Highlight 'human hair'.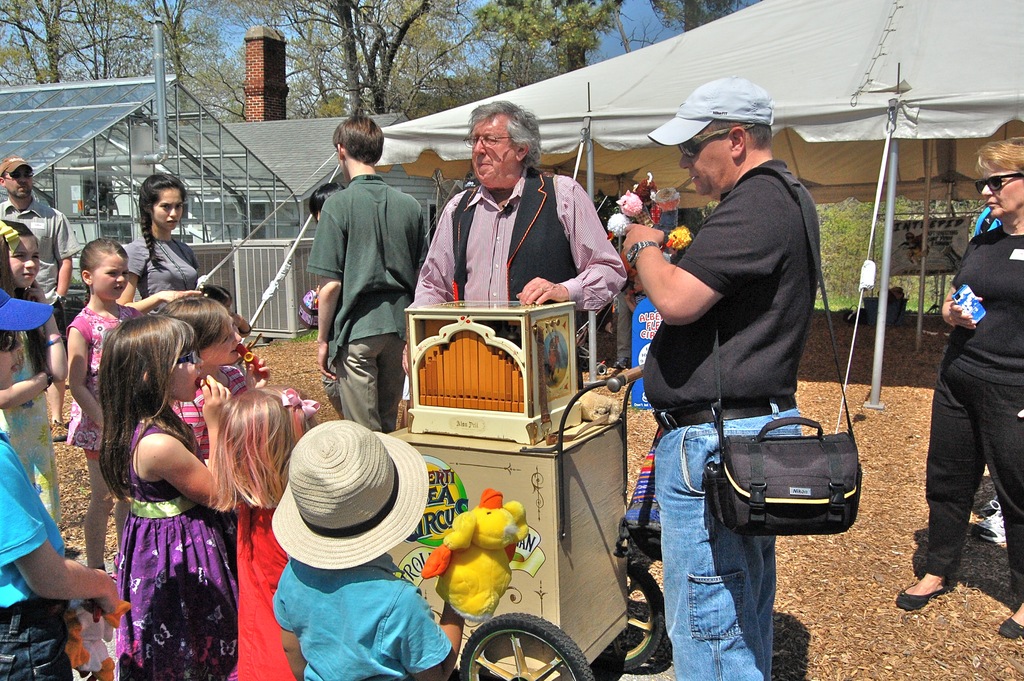
Highlighted region: locate(6, 212, 46, 388).
